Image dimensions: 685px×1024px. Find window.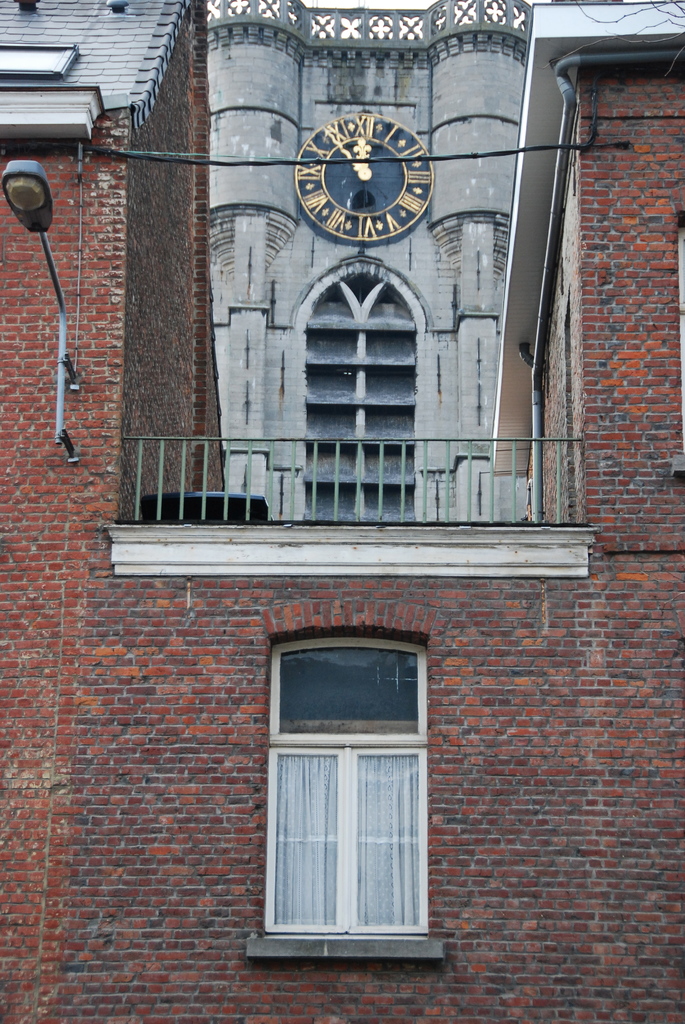
box(253, 612, 439, 961).
